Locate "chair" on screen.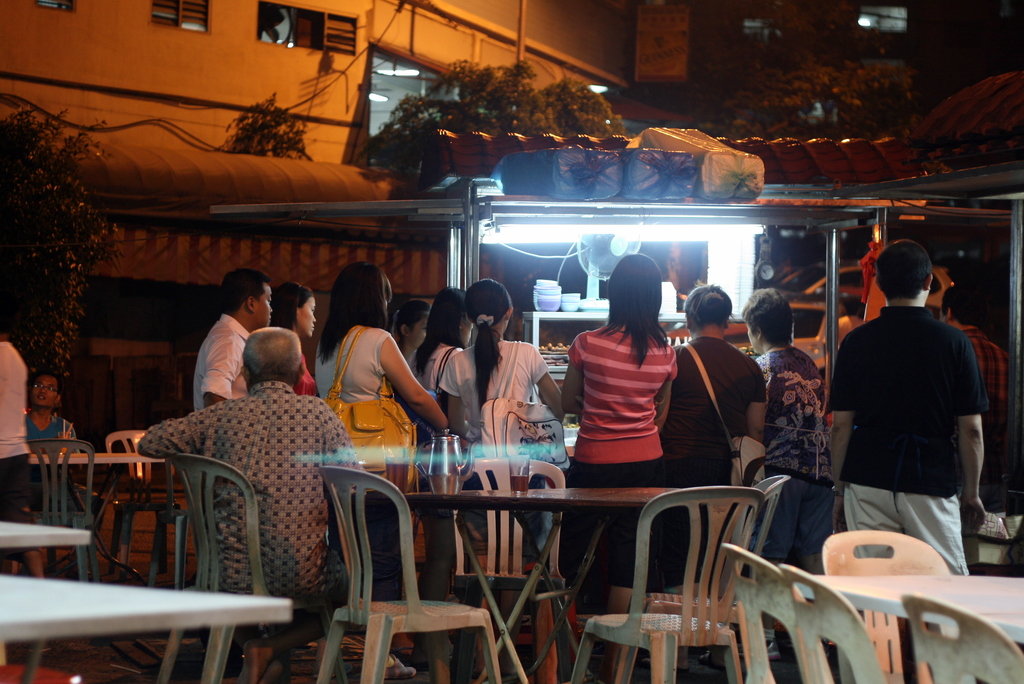
On screen at select_region(785, 564, 886, 683).
